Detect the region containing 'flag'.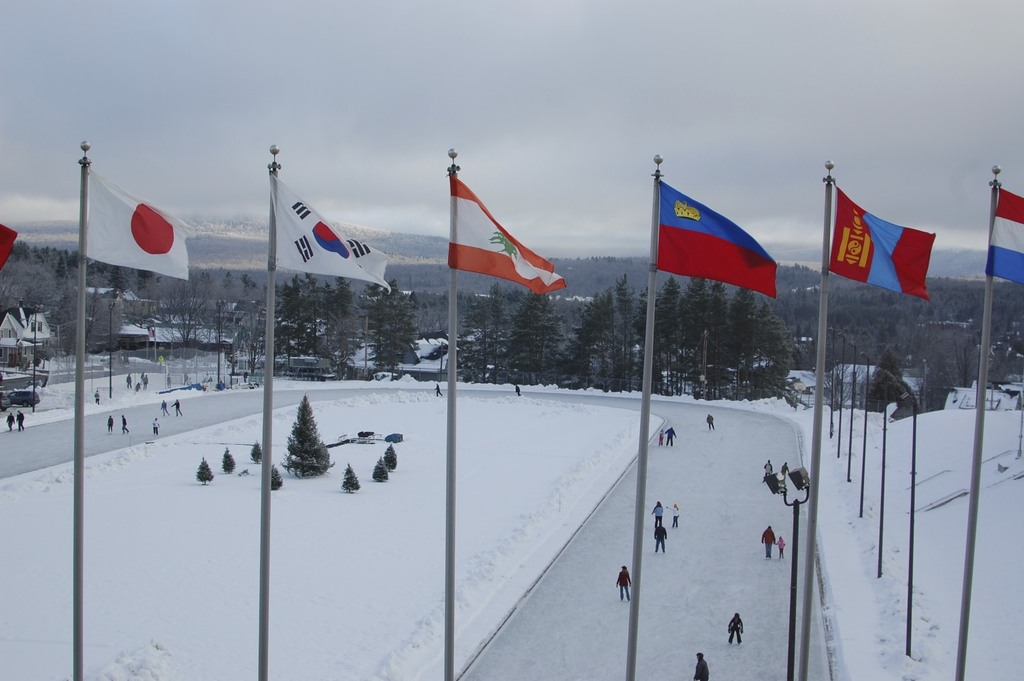
444,171,567,294.
